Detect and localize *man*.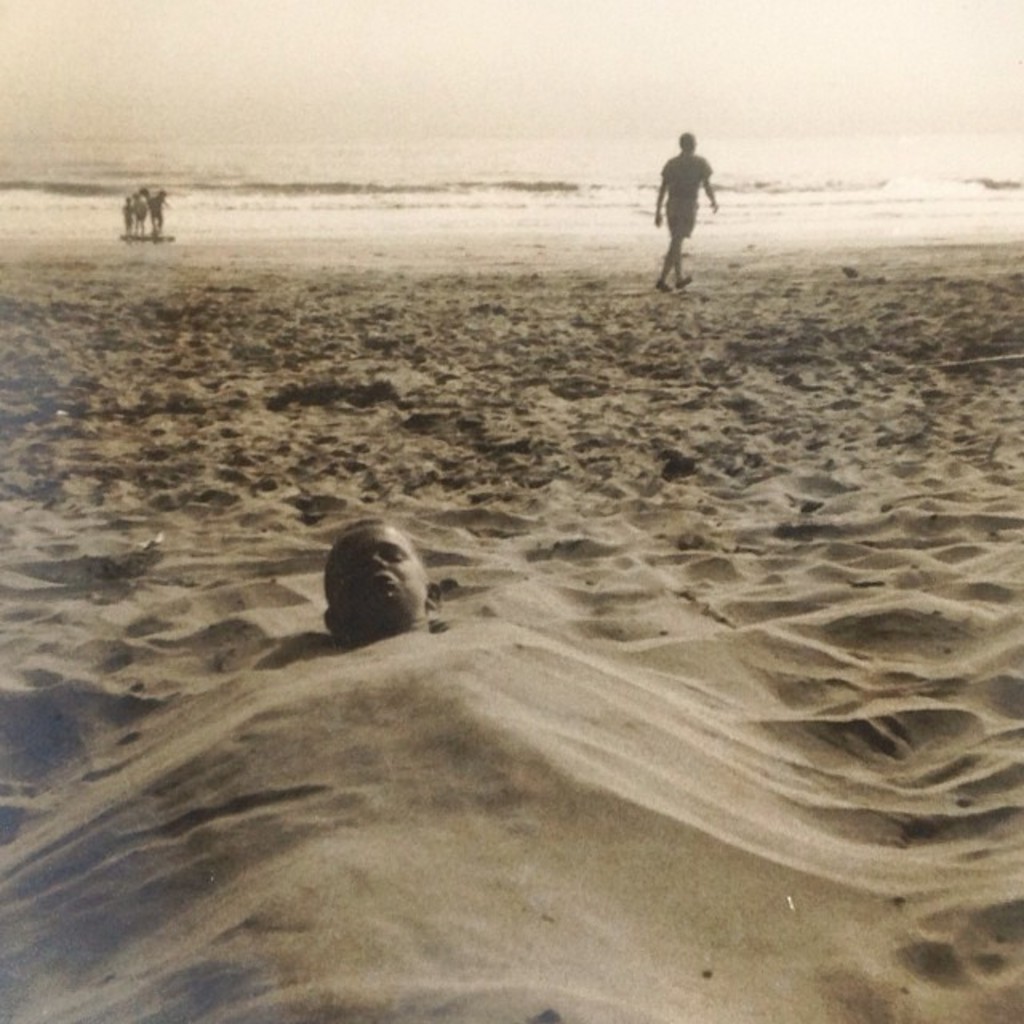
Localized at Rect(654, 120, 744, 272).
